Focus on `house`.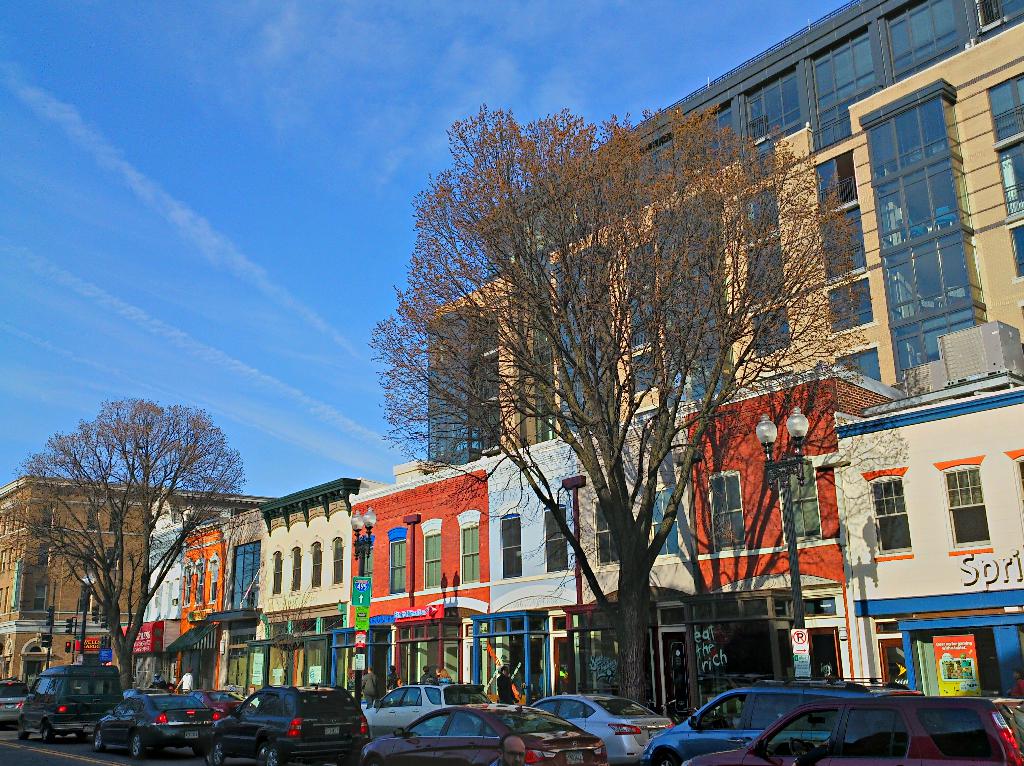
Focused at [131, 493, 254, 697].
